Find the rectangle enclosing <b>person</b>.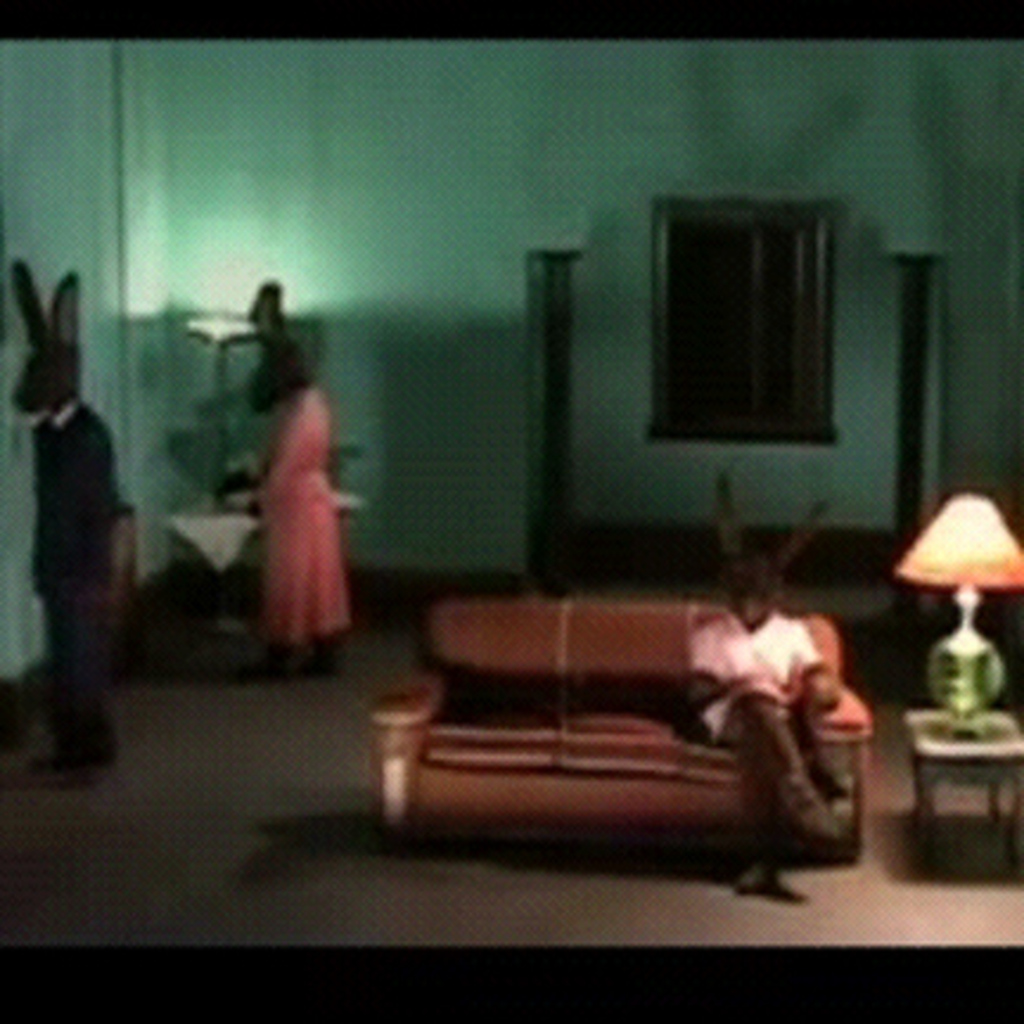
locate(244, 275, 348, 678).
